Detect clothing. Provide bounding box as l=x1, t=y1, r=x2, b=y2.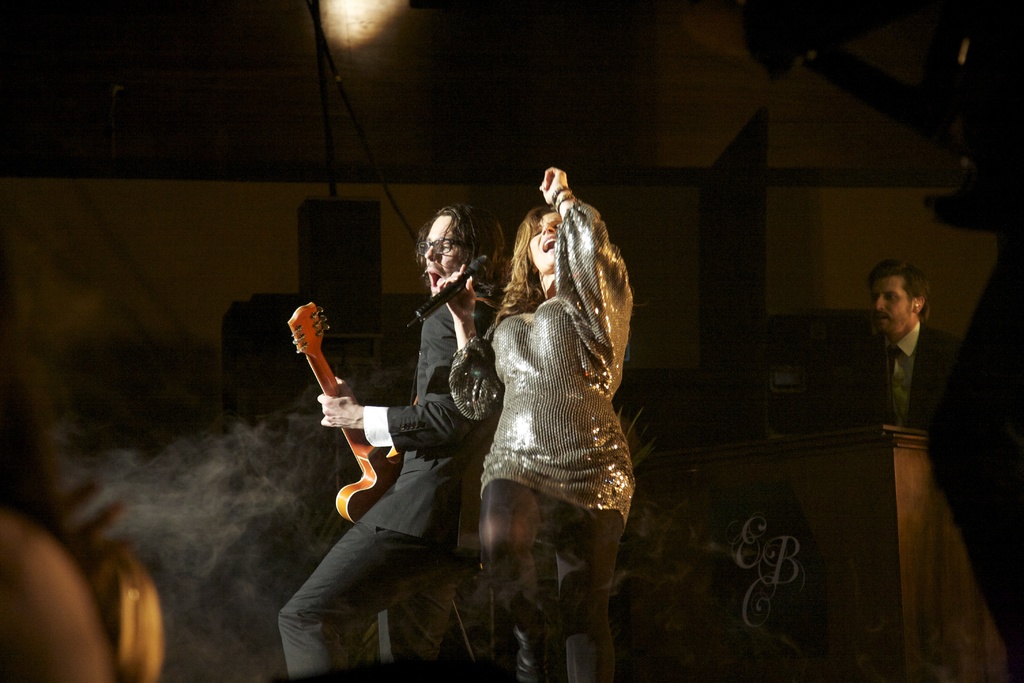
l=461, t=193, r=655, b=659.
